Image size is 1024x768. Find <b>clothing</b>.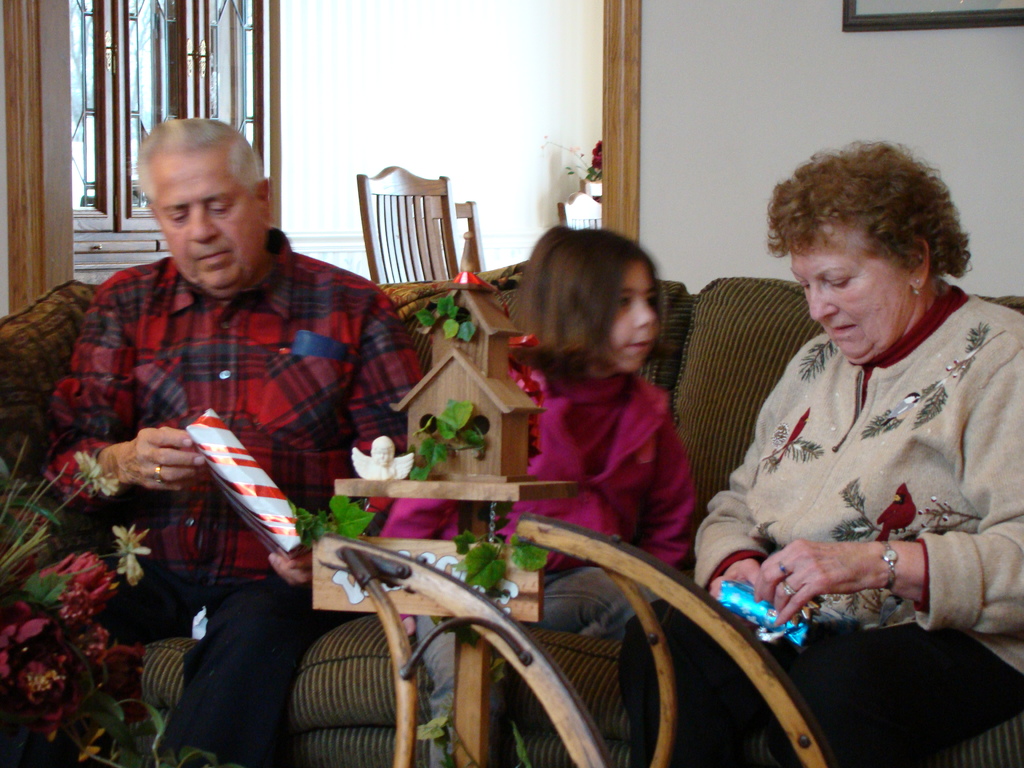
locate(38, 250, 428, 767).
